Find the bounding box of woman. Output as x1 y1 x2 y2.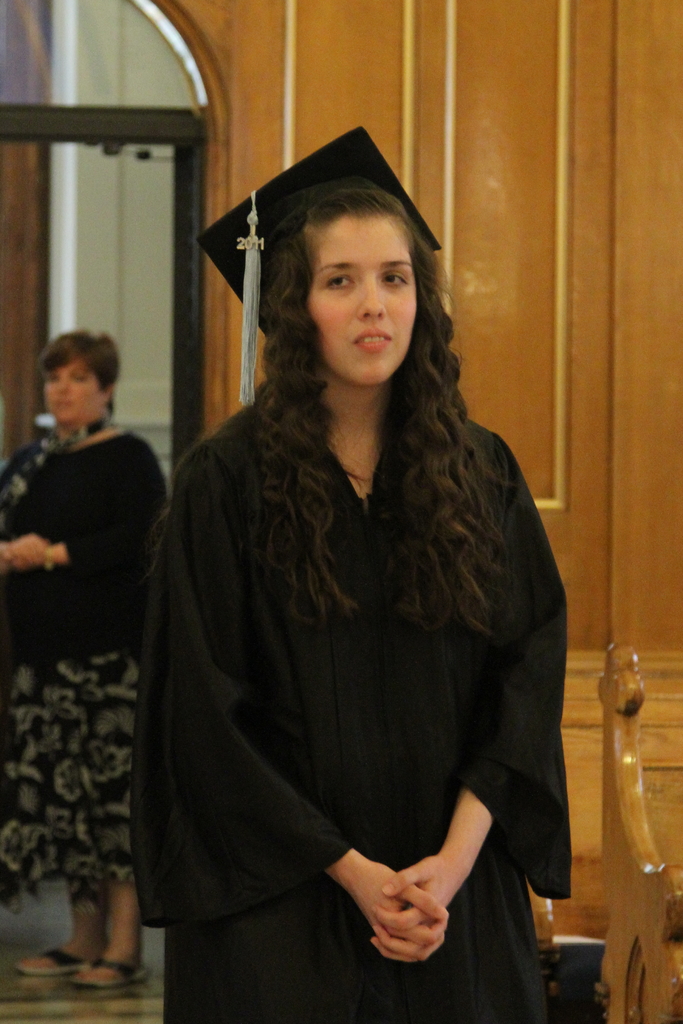
0 326 176 989.
